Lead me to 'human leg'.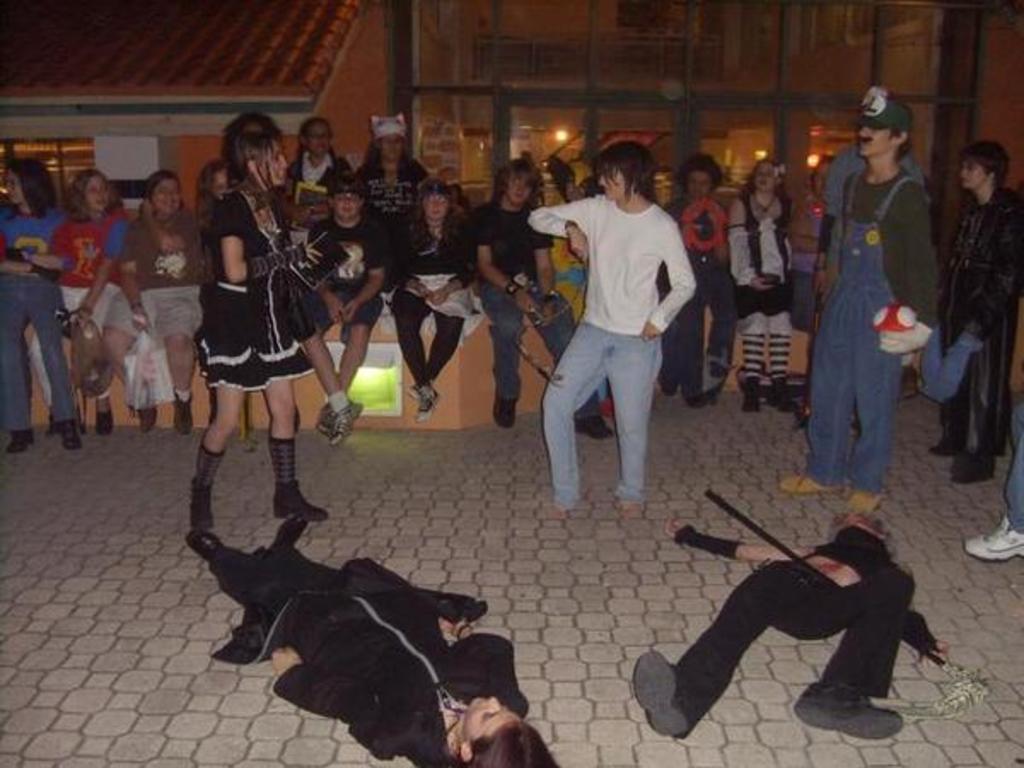
Lead to 196,529,300,608.
